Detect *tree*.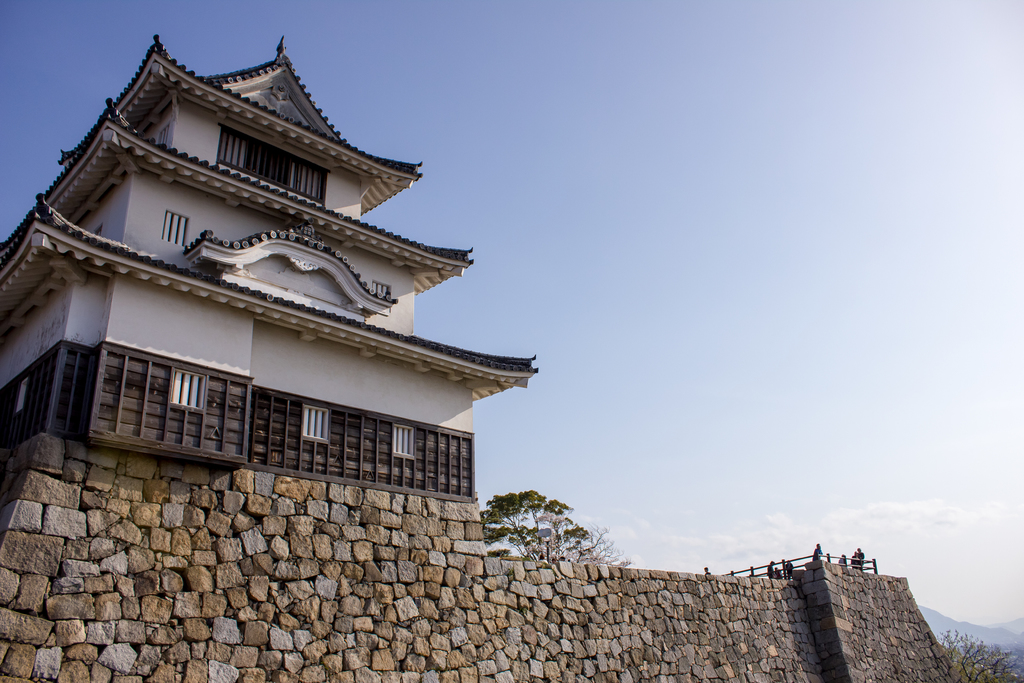
Detected at region(483, 500, 596, 562).
